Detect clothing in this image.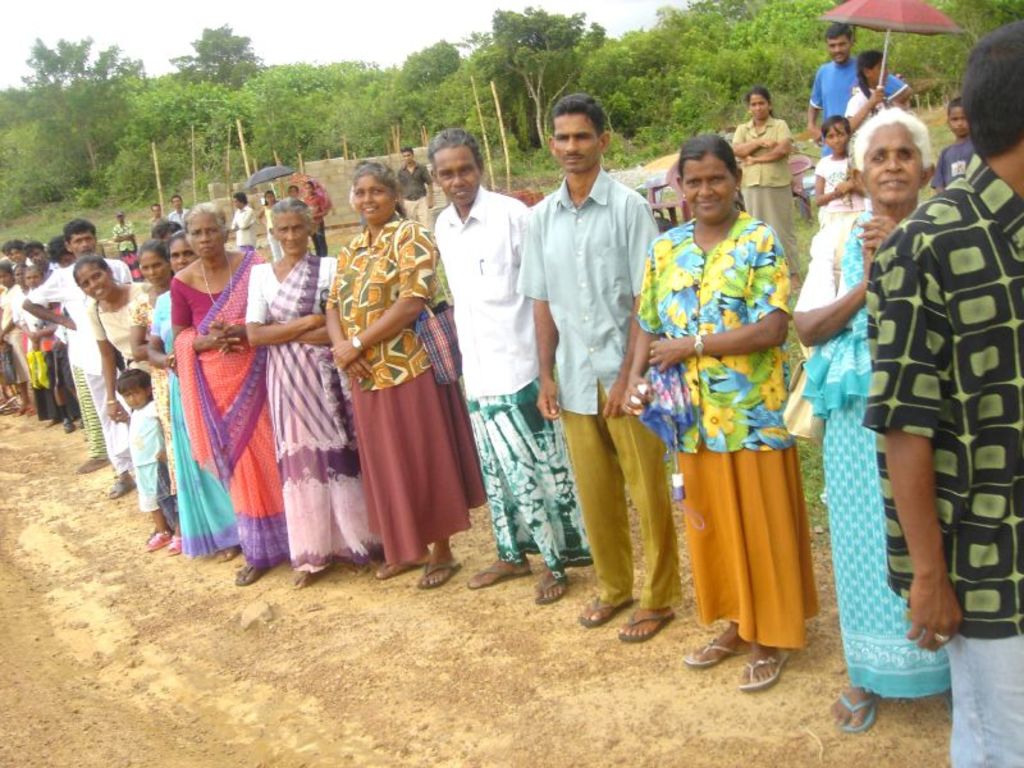
Detection: {"x1": 864, "y1": 147, "x2": 1023, "y2": 767}.
